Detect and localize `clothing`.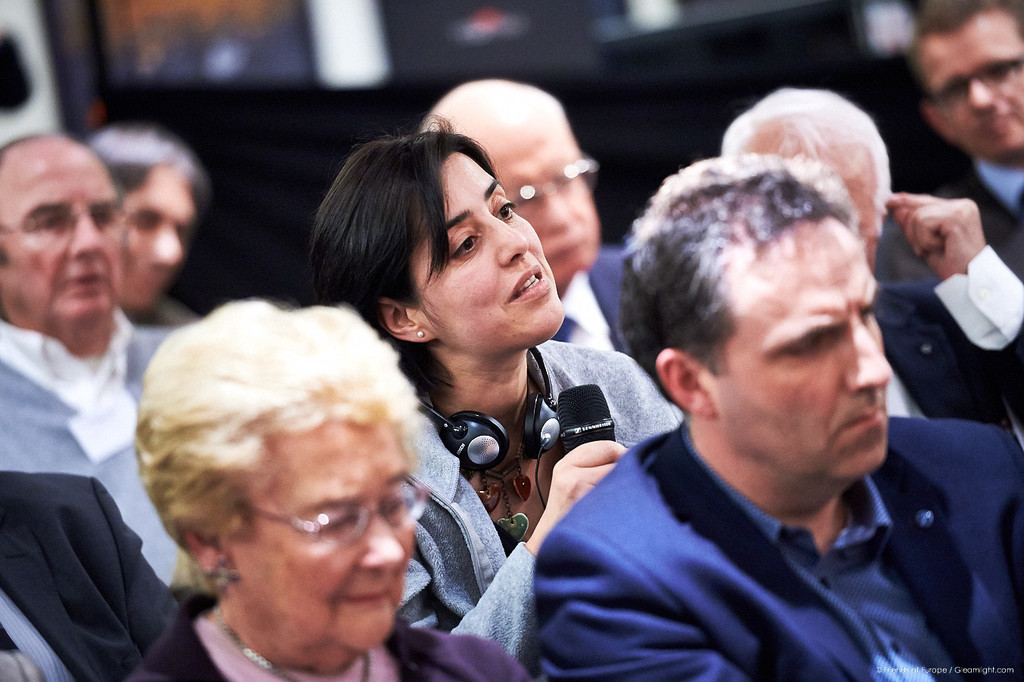
Localized at detection(496, 352, 994, 681).
